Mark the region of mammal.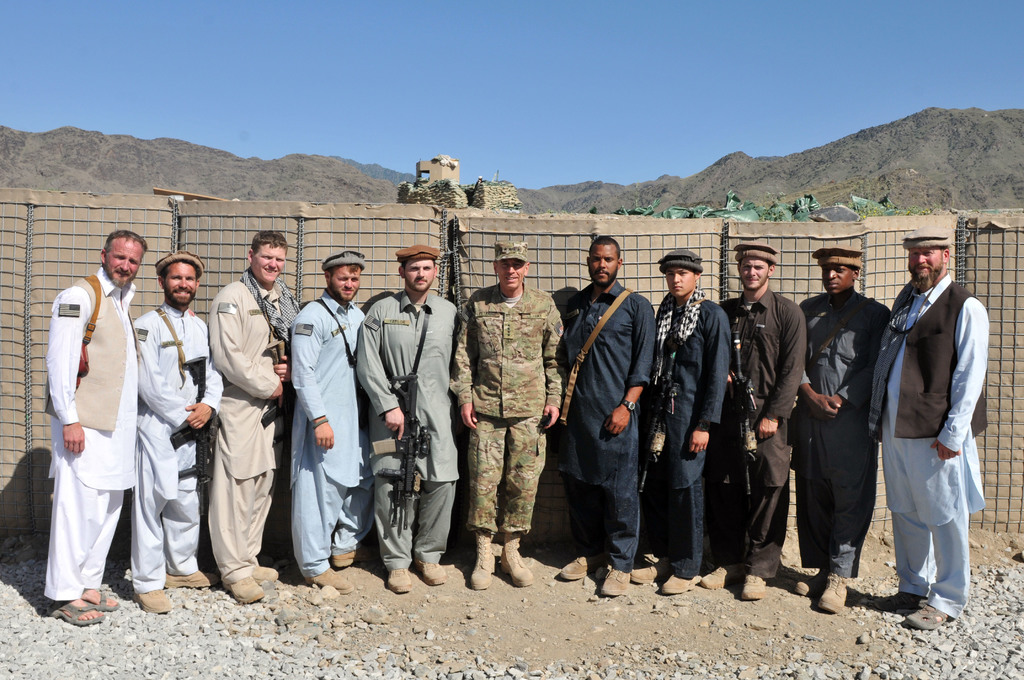
Region: locate(211, 230, 299, 608).
